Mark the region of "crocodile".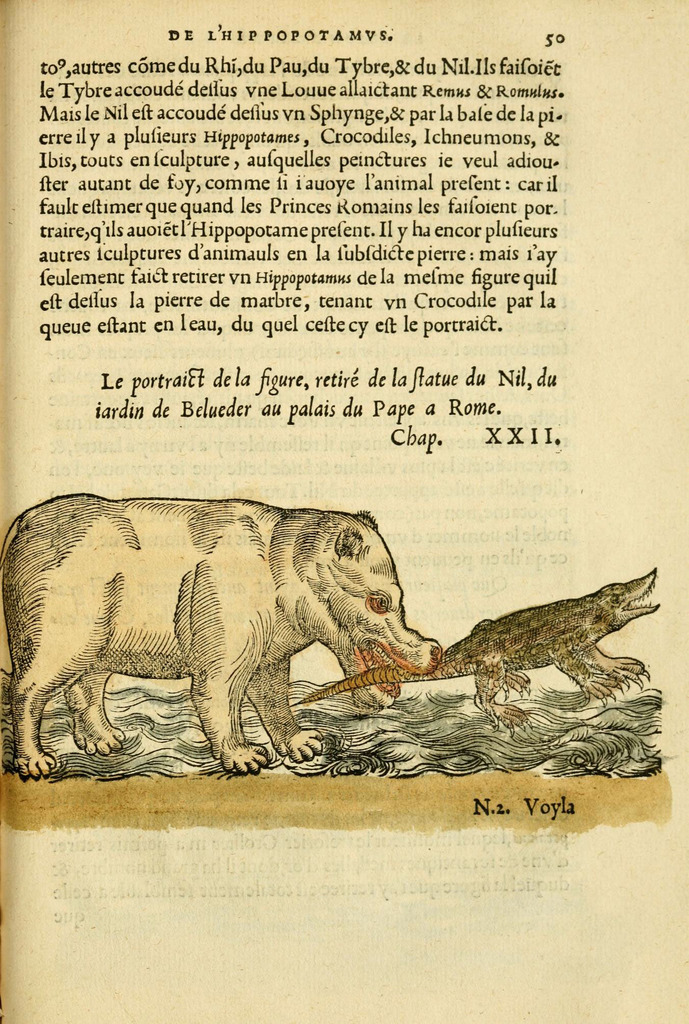
Region: 286:568:660:743.
